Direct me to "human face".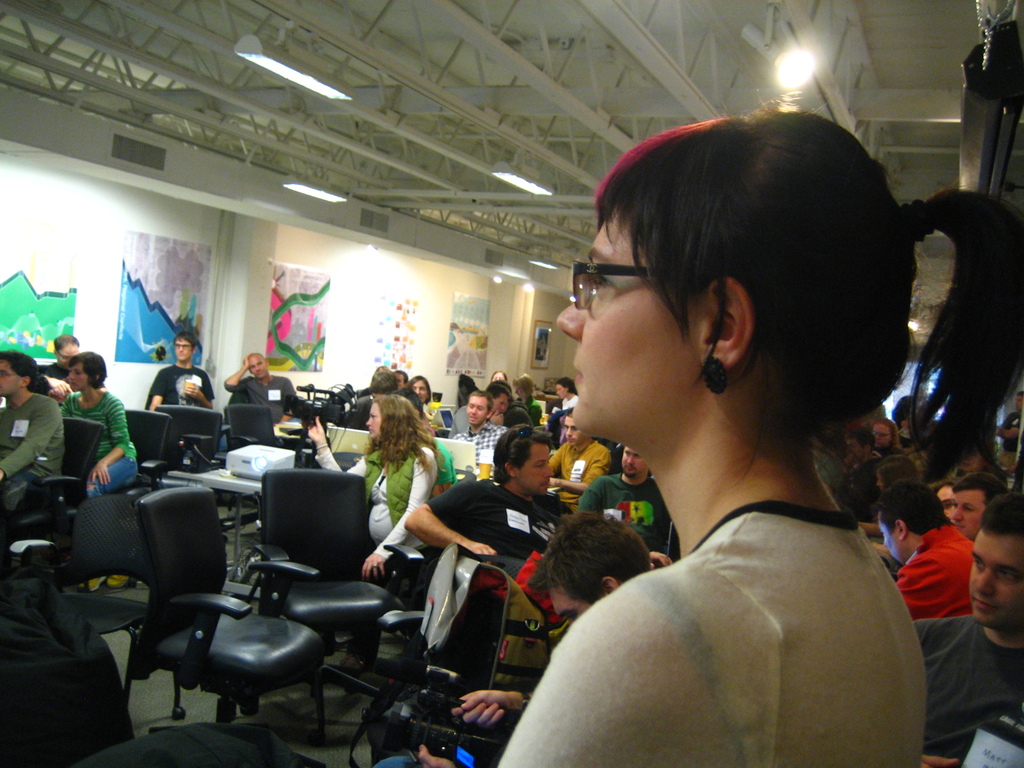
Direction: BBox(517, 447, 548, 500).
